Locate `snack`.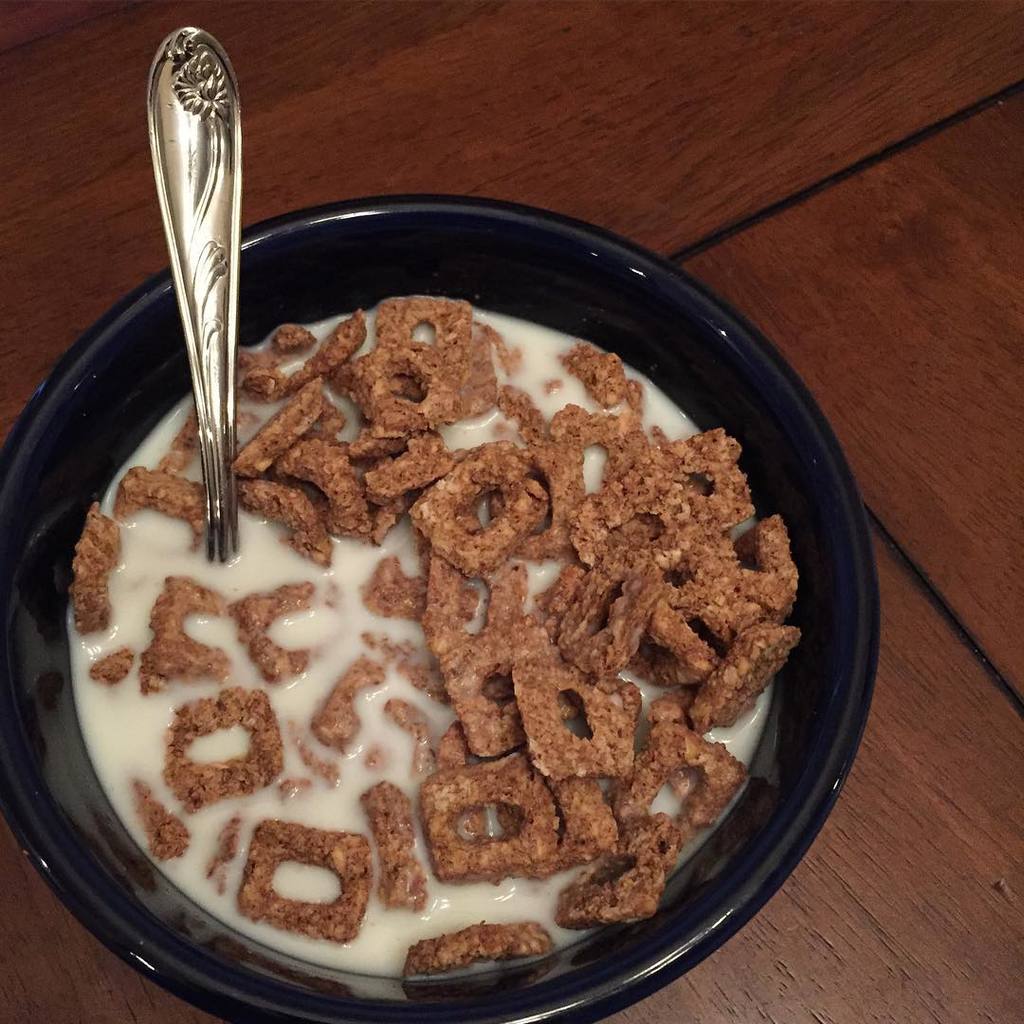
Bounding box: 171, 242, 791, 874.
